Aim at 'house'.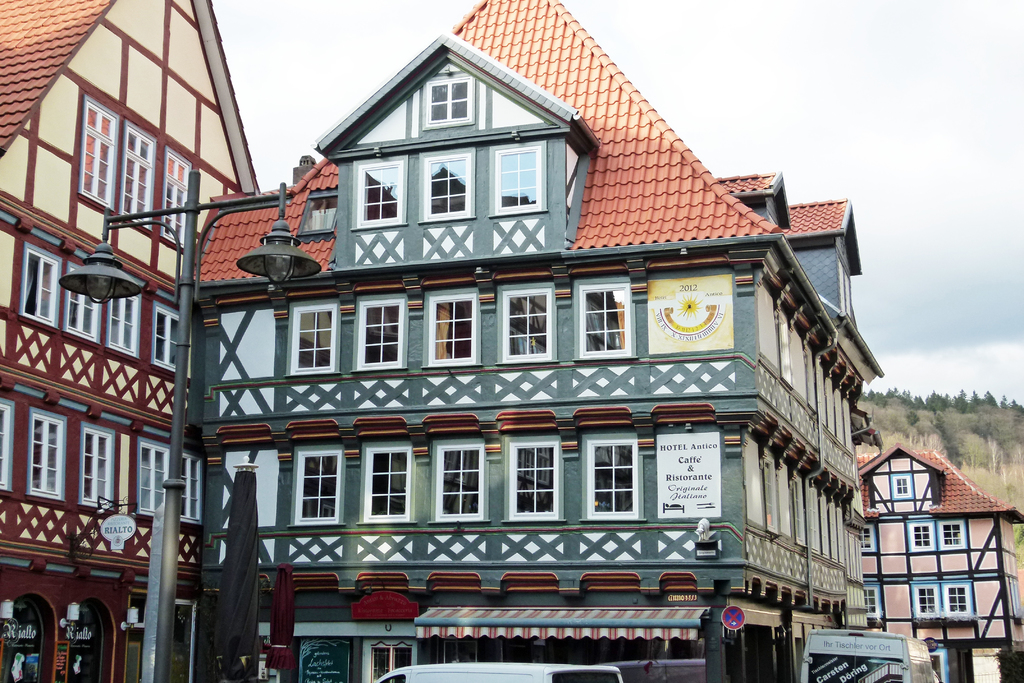
Aimed at region(186, 0, 881, 682).
